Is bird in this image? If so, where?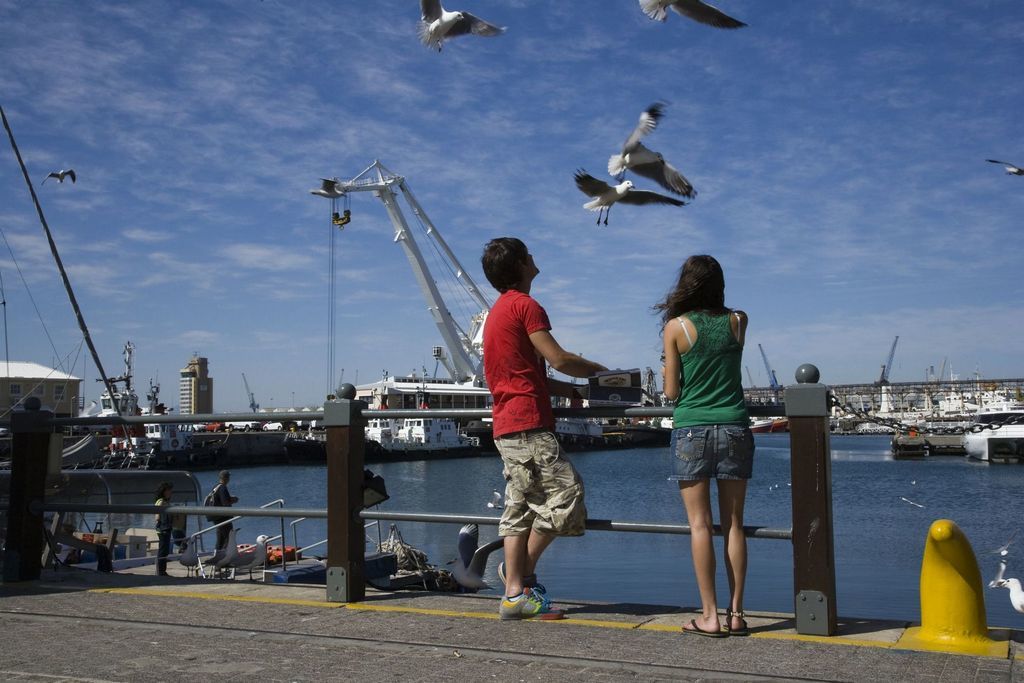
Yes, at (left=44, top=166, right=76, bottom=185).
